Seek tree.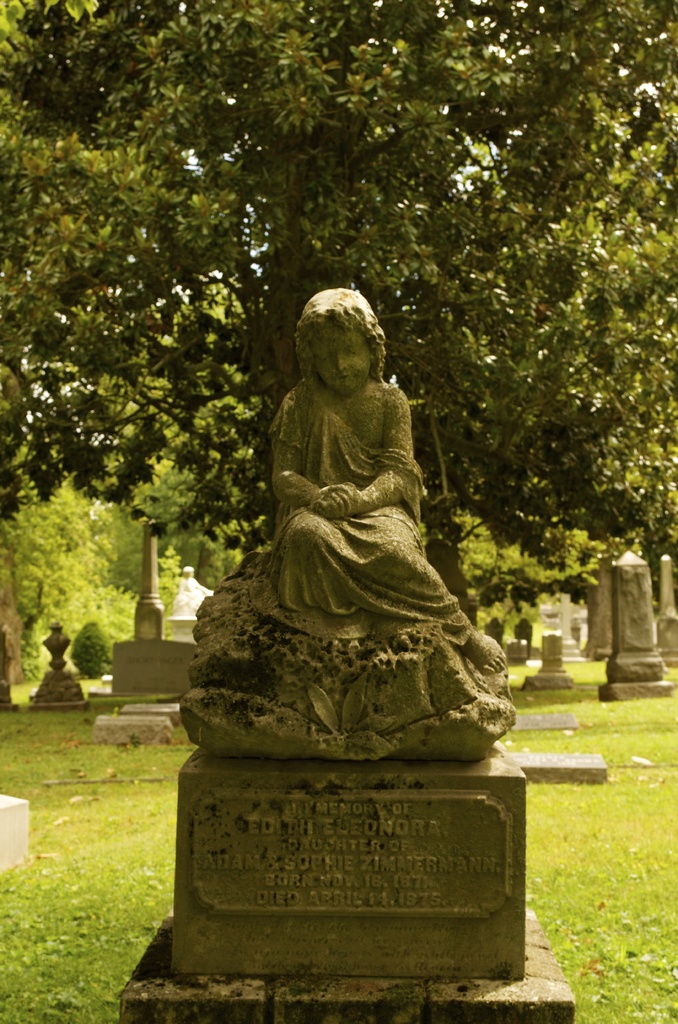
(0,0,677,627).
